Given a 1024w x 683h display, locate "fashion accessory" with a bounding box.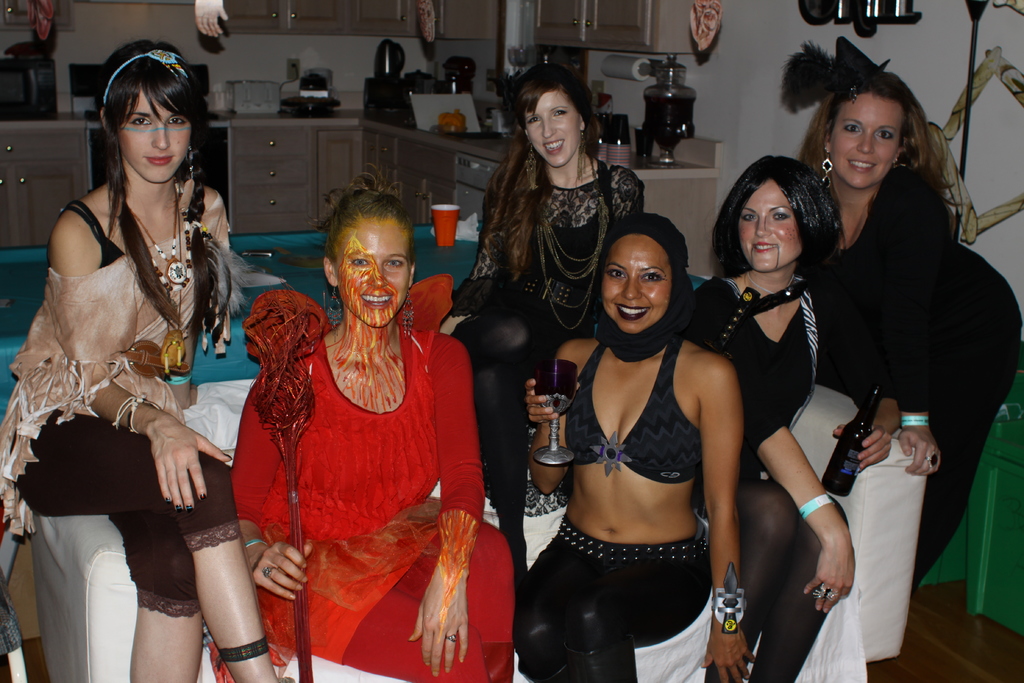
Located: (813,588,825,600).
